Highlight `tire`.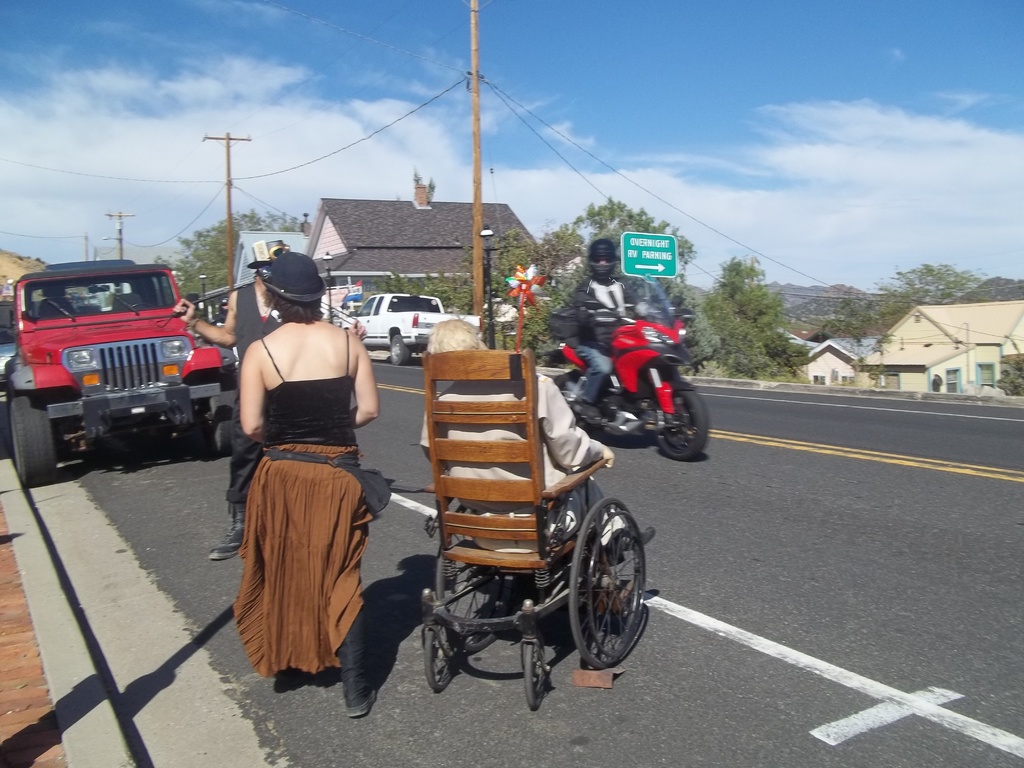
Highlighted region: Rect(552, 376, 594, 435).
